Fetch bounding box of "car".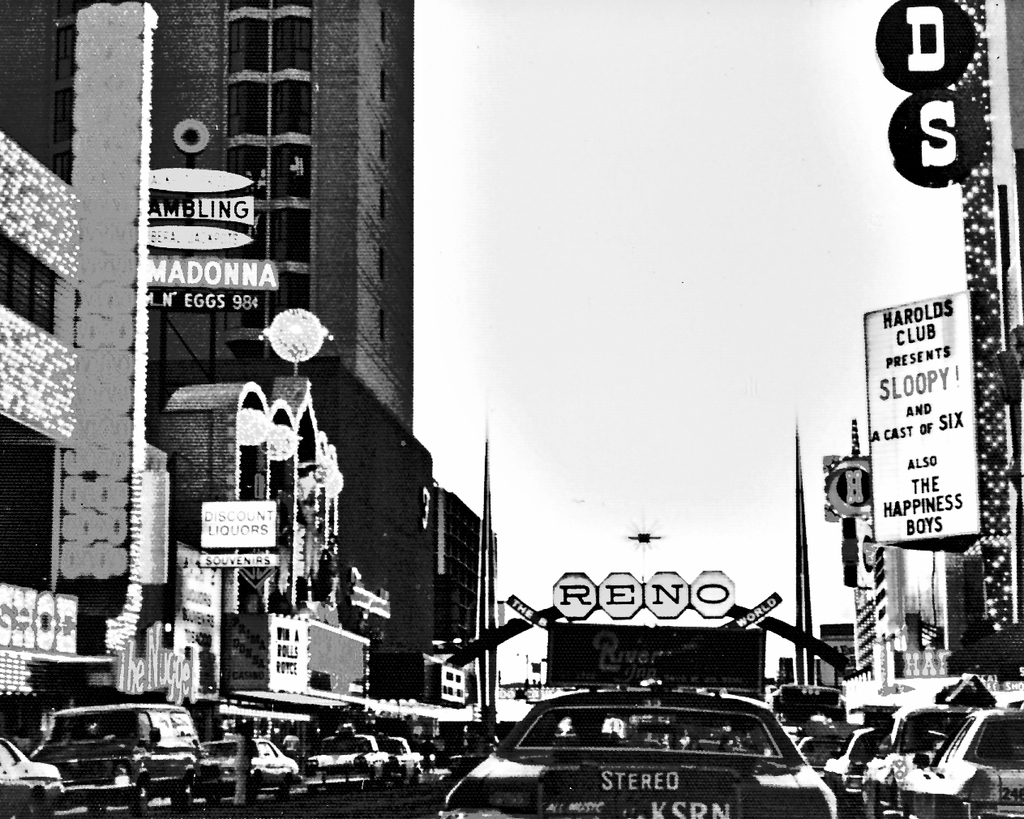
Bbox: bbox=(385, 737, 426, 787).
